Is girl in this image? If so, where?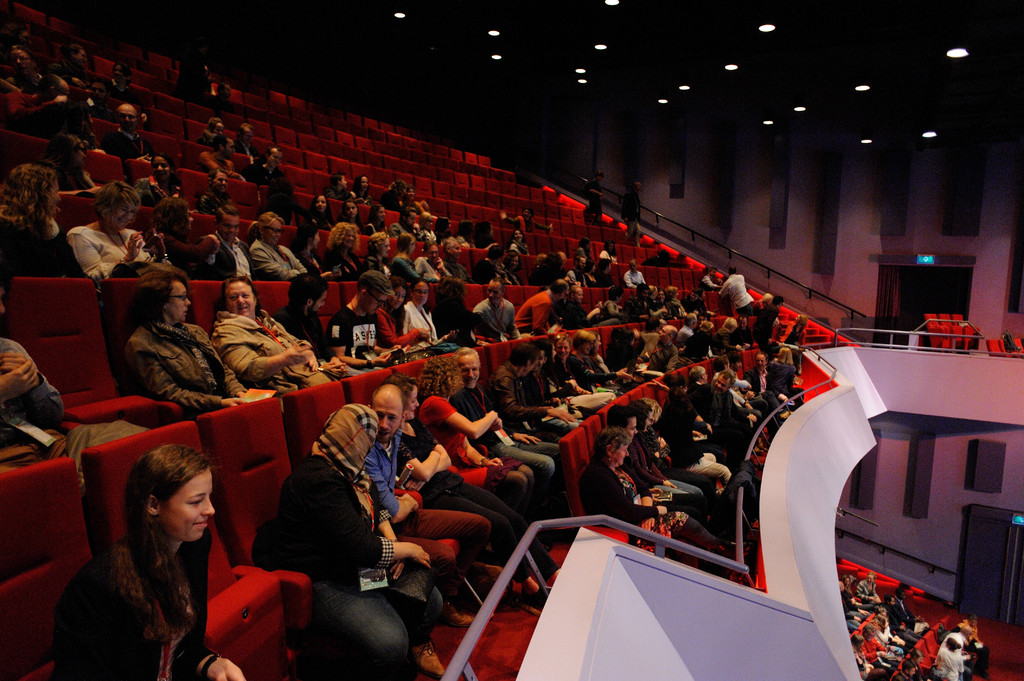
Yes, at {"x1": 132, "y1": 152, "x2": 182, "y2": 206}.
